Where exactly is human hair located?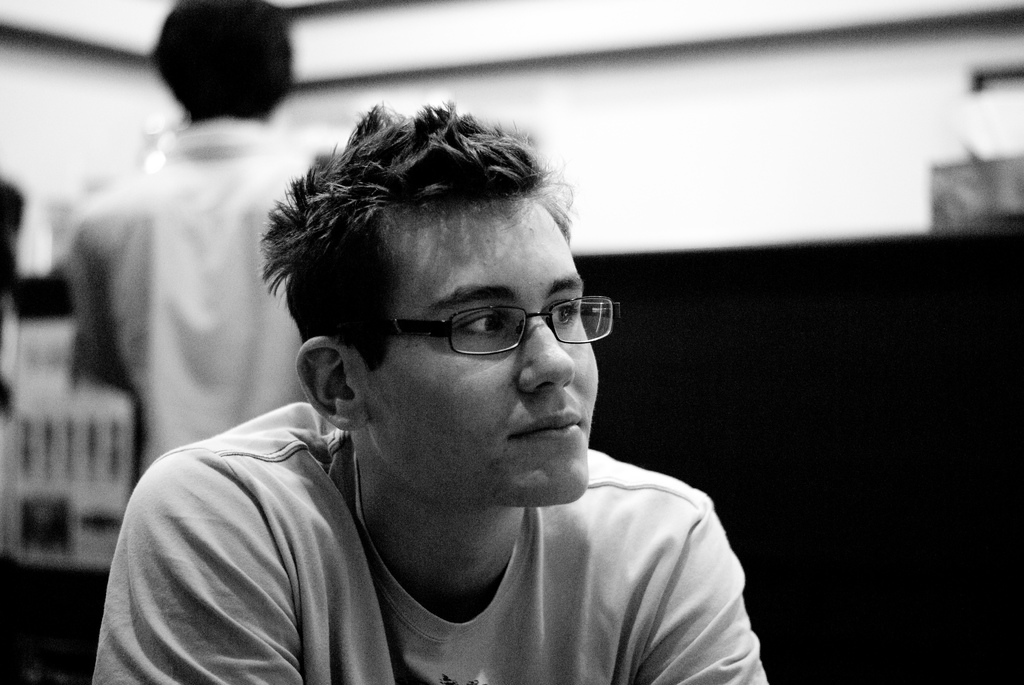
Its bounding box is 269:101:570:373.
